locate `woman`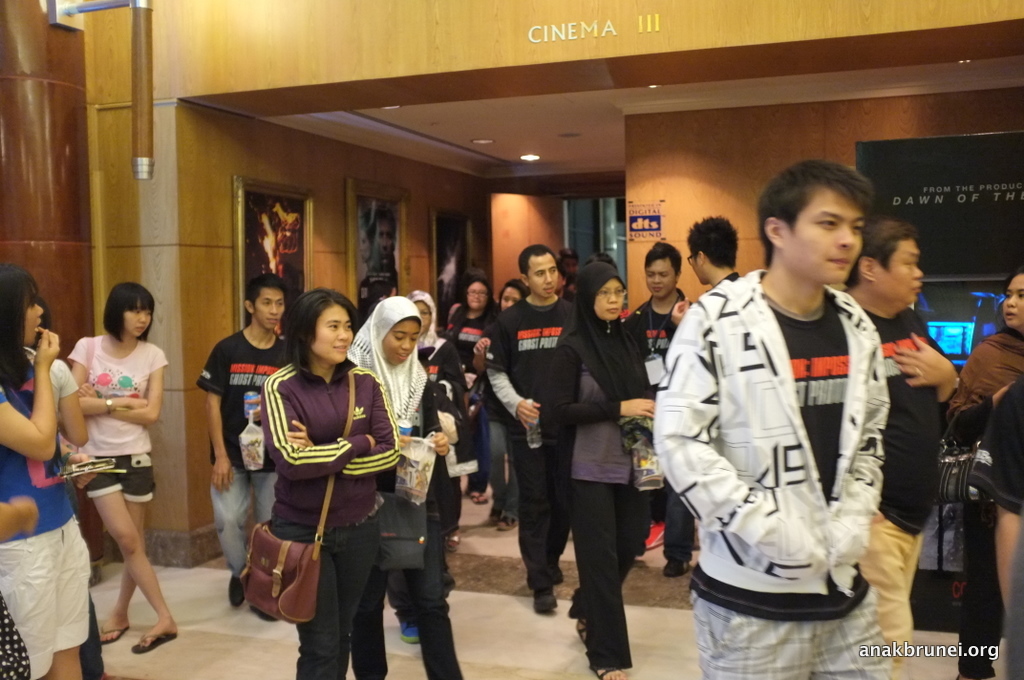
259,285,400,679
